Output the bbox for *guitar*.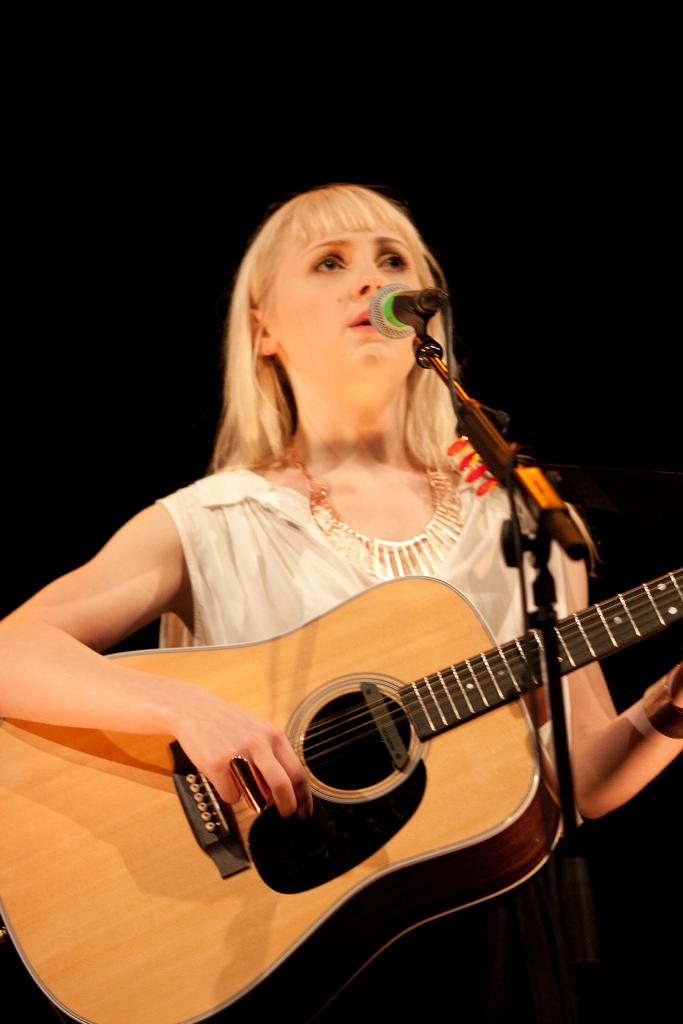
bbox=(21, 483, 682, 980).
